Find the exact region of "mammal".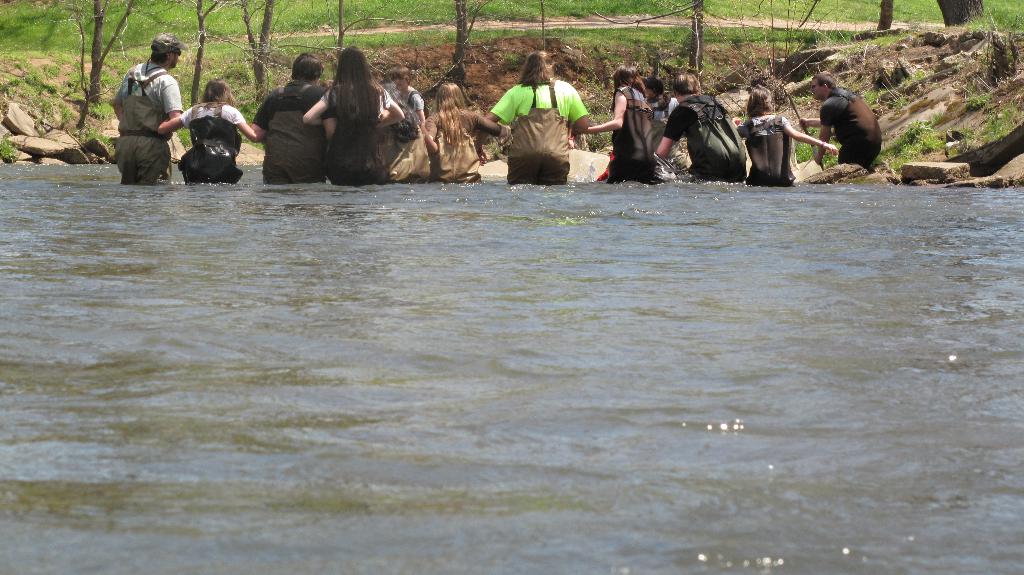
Exact region: (left=387, top=63, right=425, bottom=124).
